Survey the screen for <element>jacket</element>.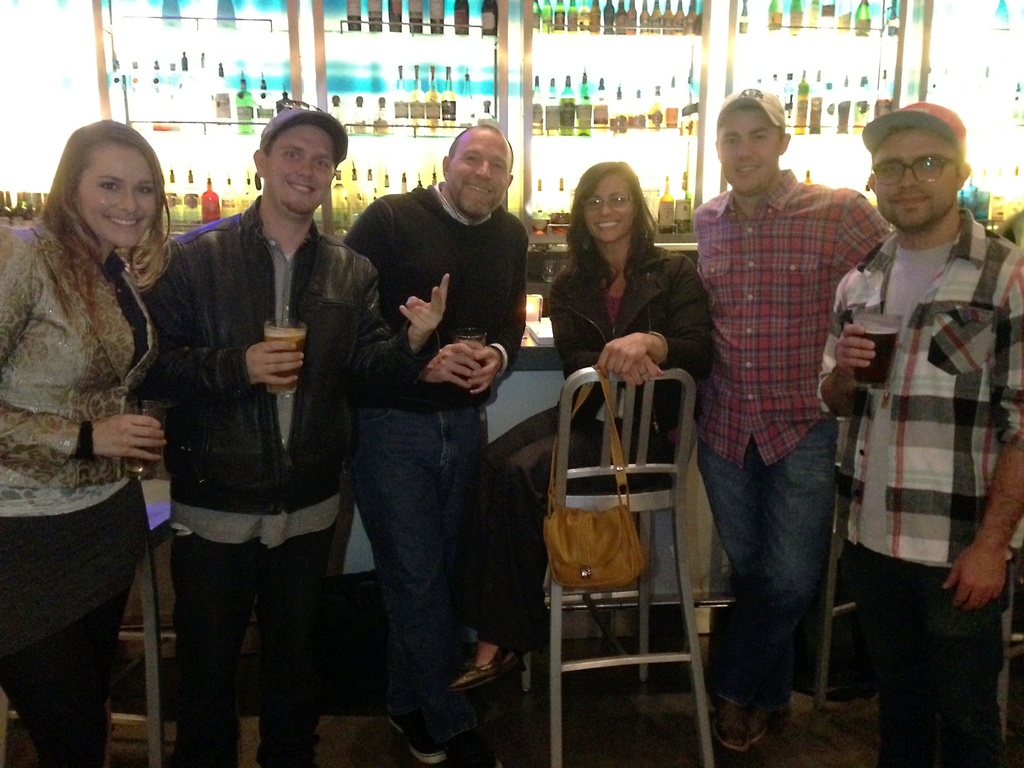
Survey found: left=539, top=225, right=703, bottom=435.
